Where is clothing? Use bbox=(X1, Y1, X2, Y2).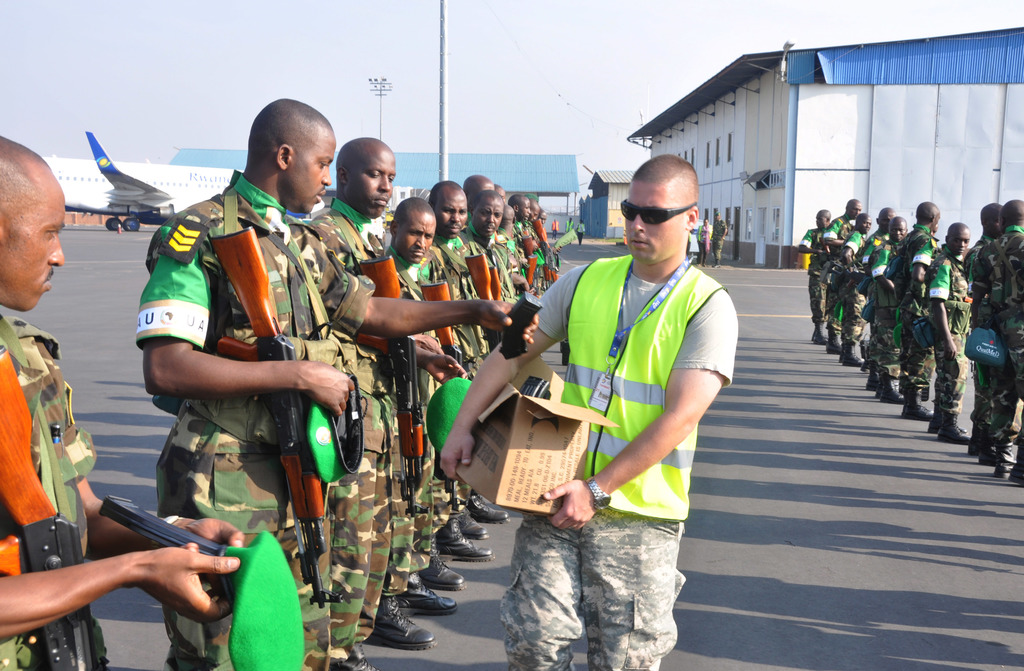
bbox=(136, 169, 375, 670).
